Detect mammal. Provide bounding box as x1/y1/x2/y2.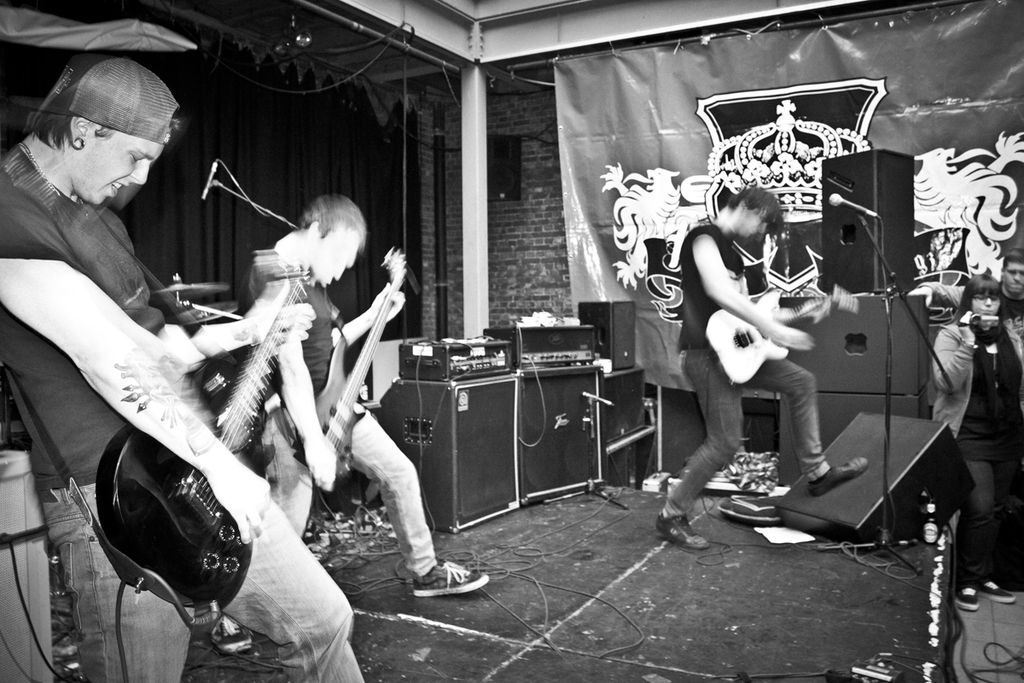
905/247/1023/361.
